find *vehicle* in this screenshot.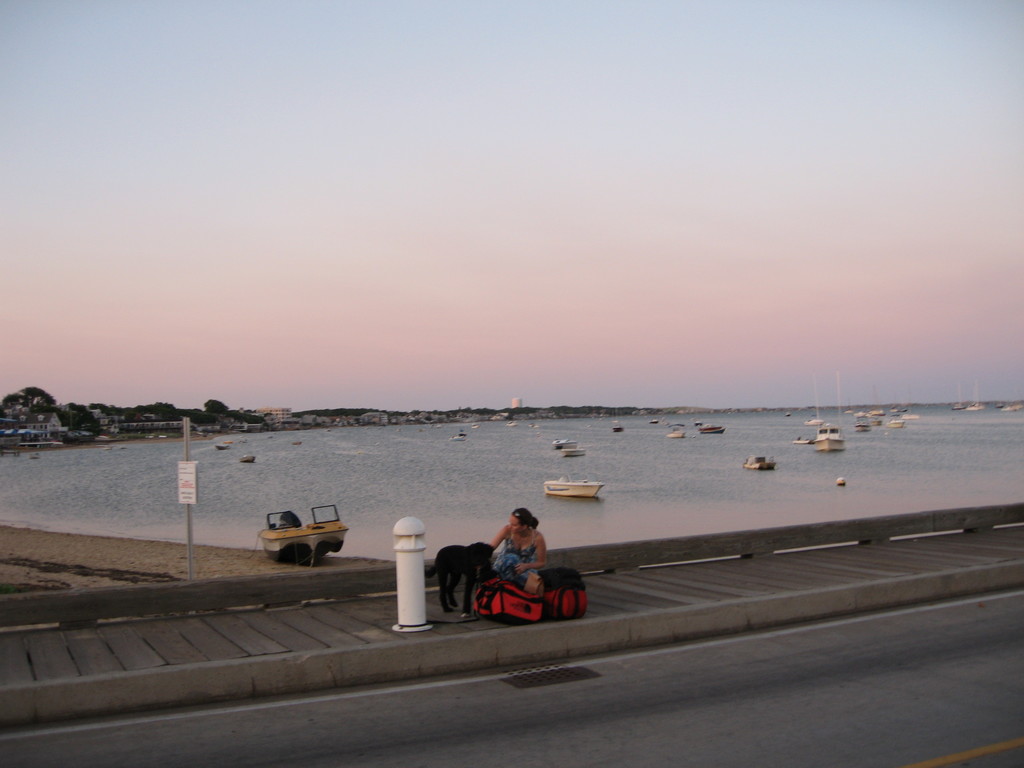
The bounding box for *vehicle* is <bbox>237, 454, 255, 466</bbox>.
